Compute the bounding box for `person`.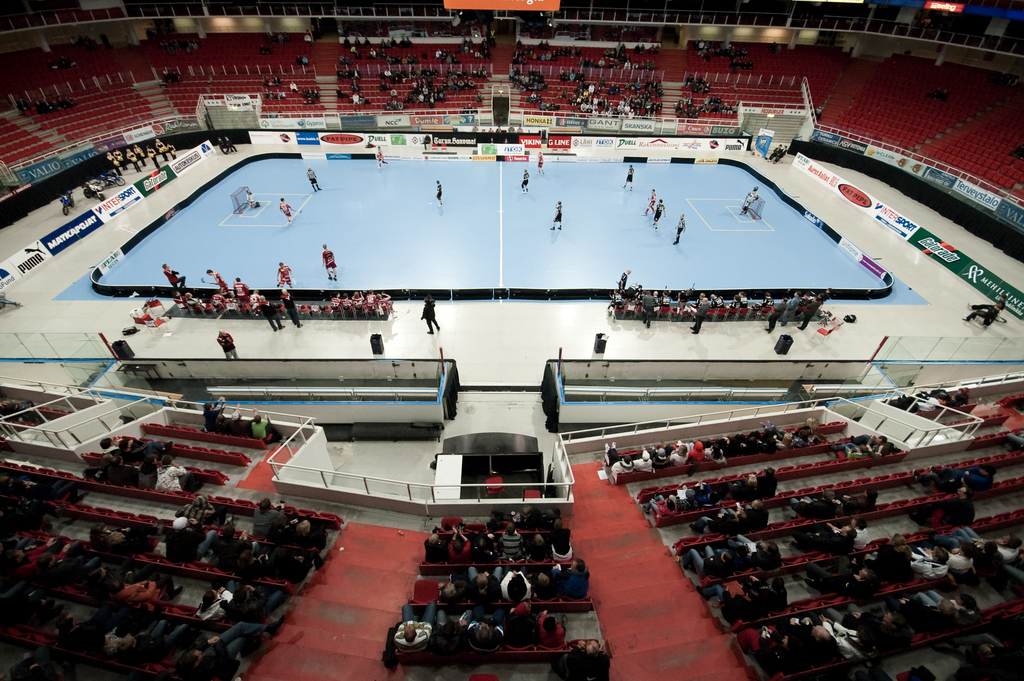
675 213 686 243.
